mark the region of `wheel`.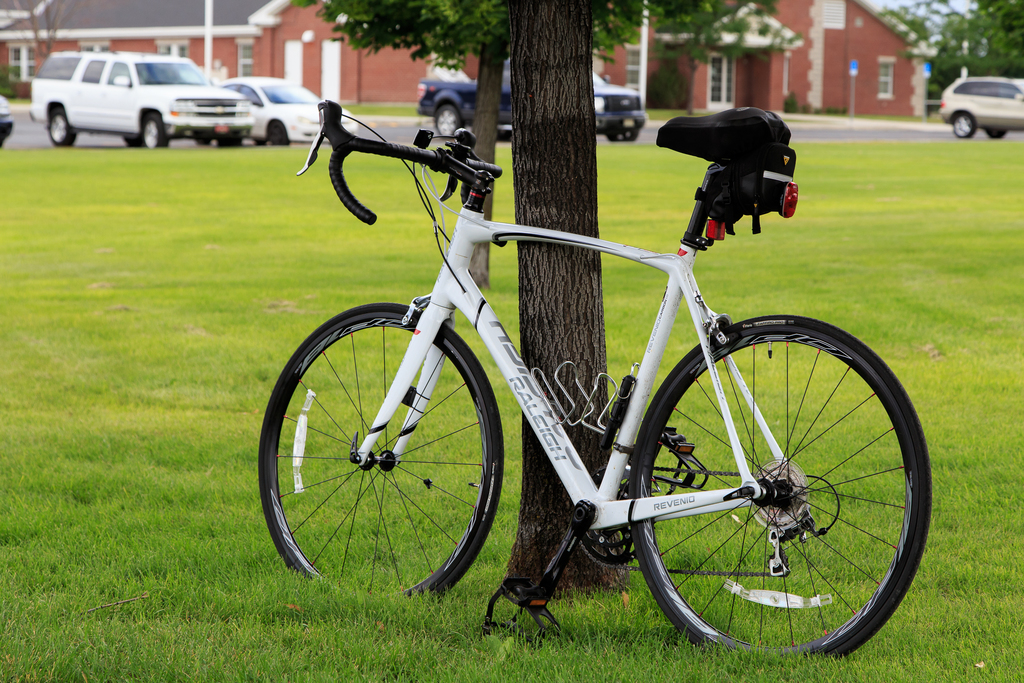
Region: 986/126/1007/139.
